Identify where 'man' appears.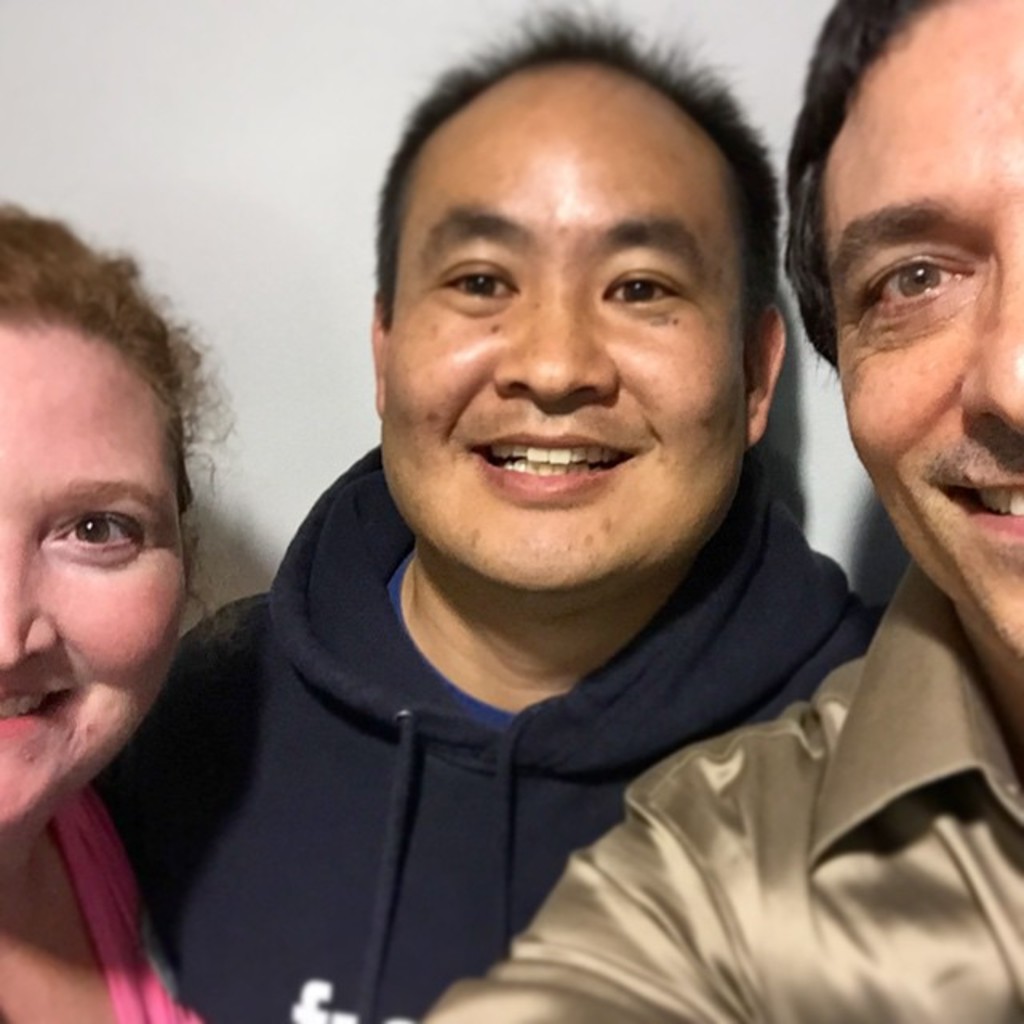
Appears at [x1=93, y1=0, x2=890, y2=1022].
